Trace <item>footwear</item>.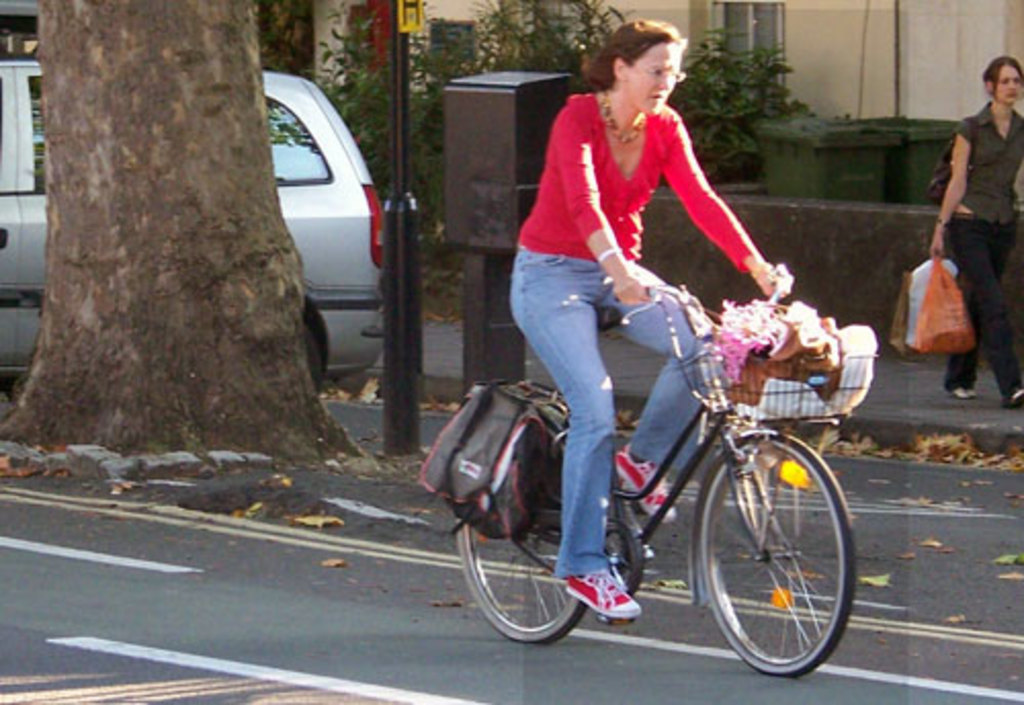
Traced to [997, 383, 1022, 404].
